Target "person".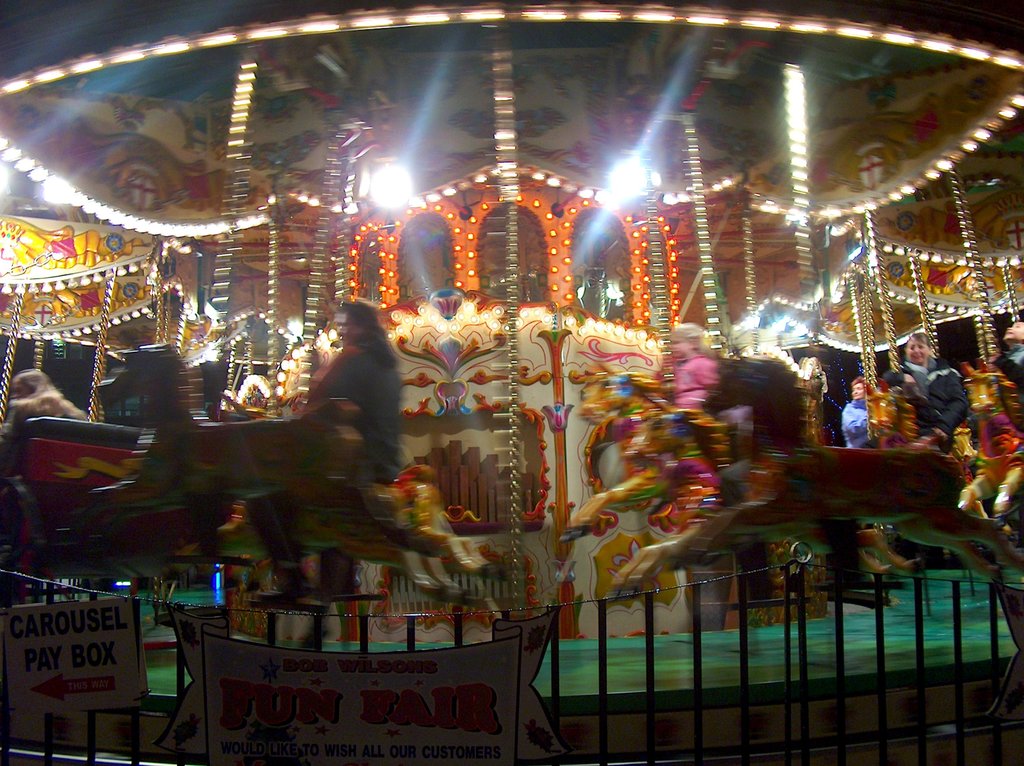
Target region: box(258, 301, 406, 612).
